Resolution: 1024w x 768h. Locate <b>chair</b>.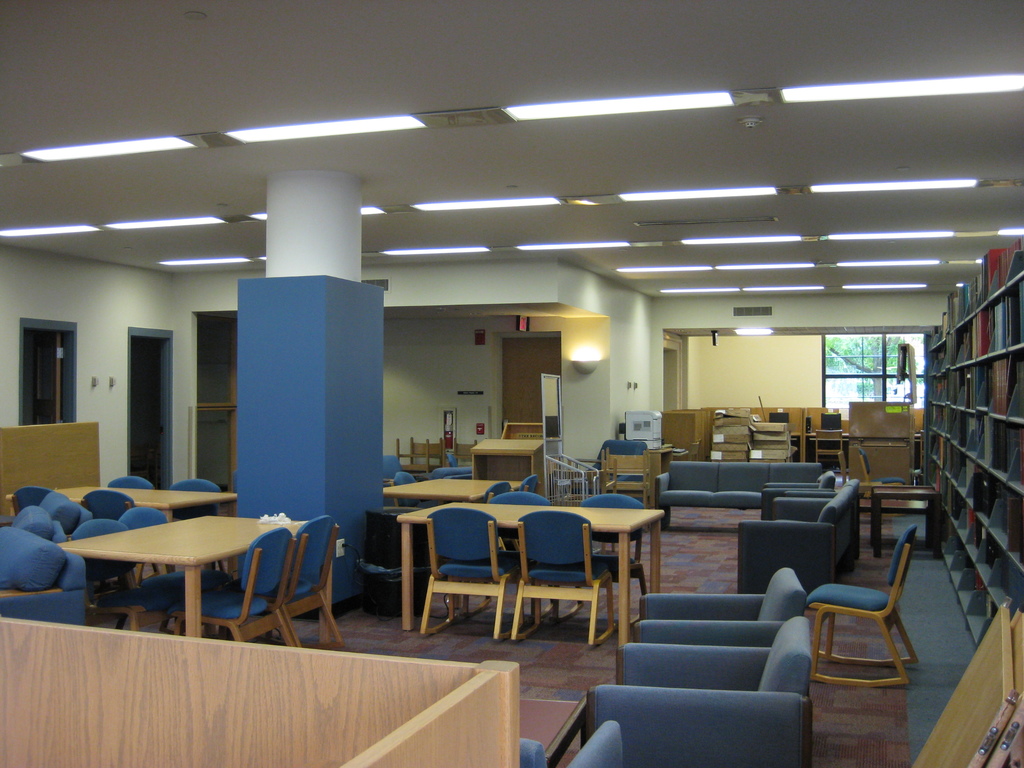
crop(271, 513, 342, 651).
